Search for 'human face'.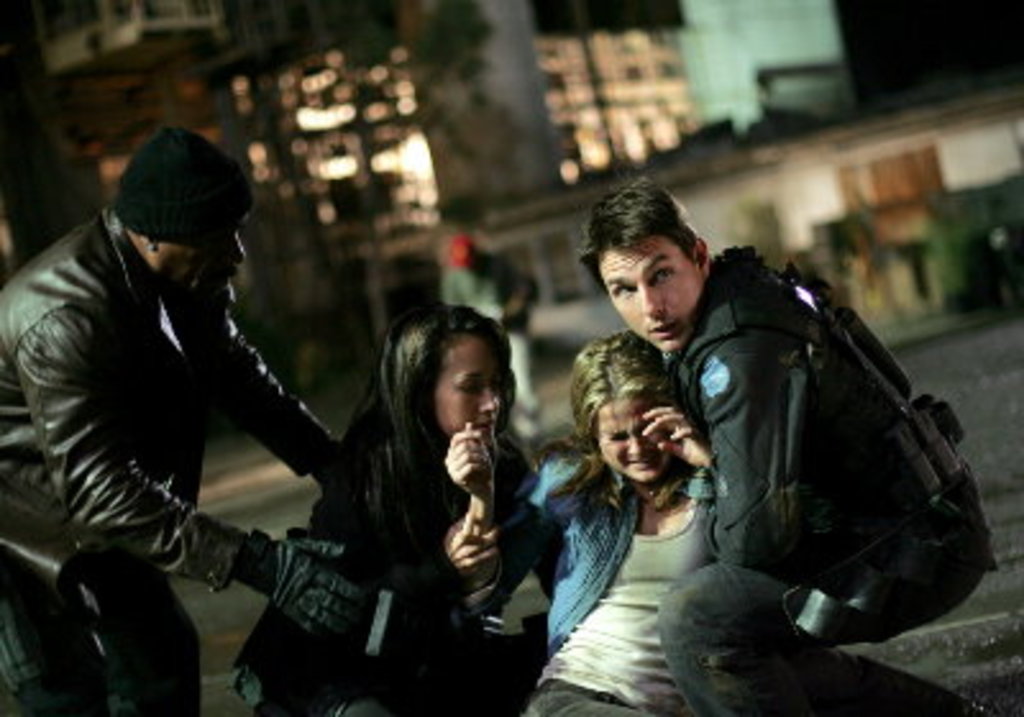
Found at x1=599 y1=228 x2=704 y2=351.
